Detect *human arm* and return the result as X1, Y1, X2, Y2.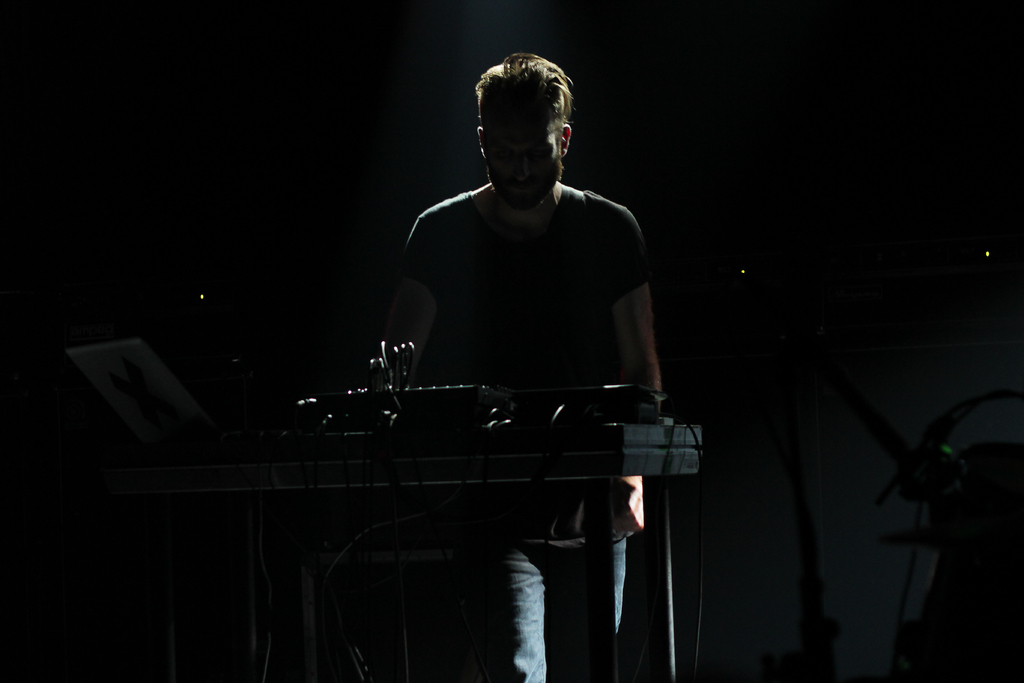
597, 210, 663, 534.
